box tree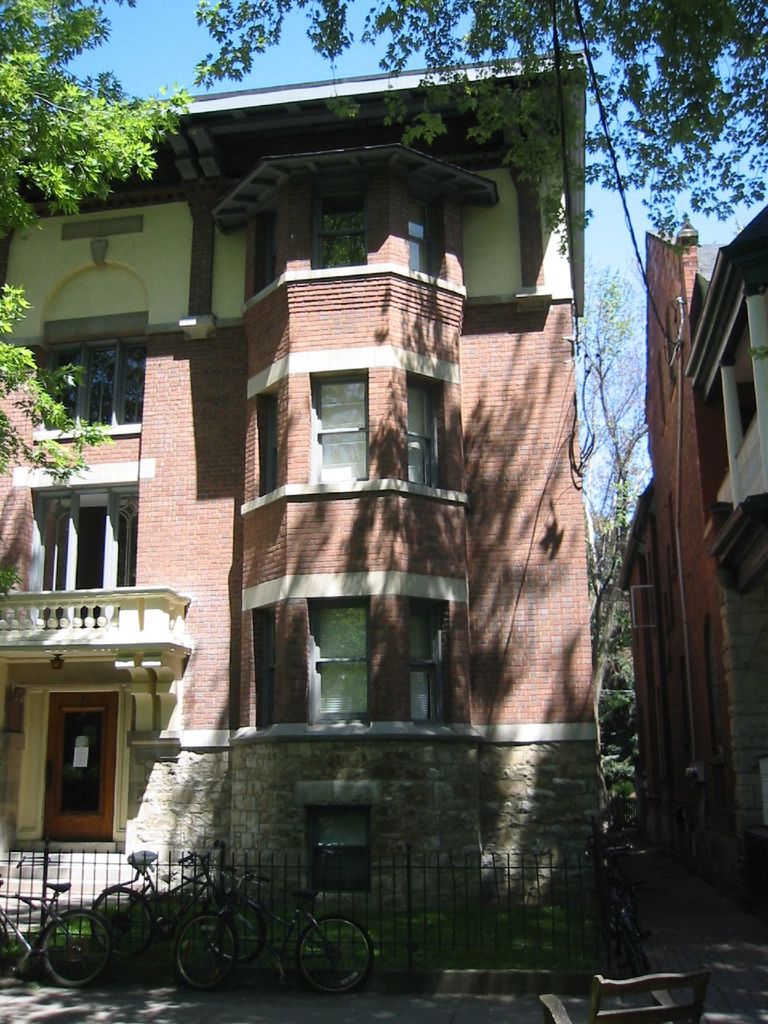
[left=188, top=0, right=767, bottom=254]
